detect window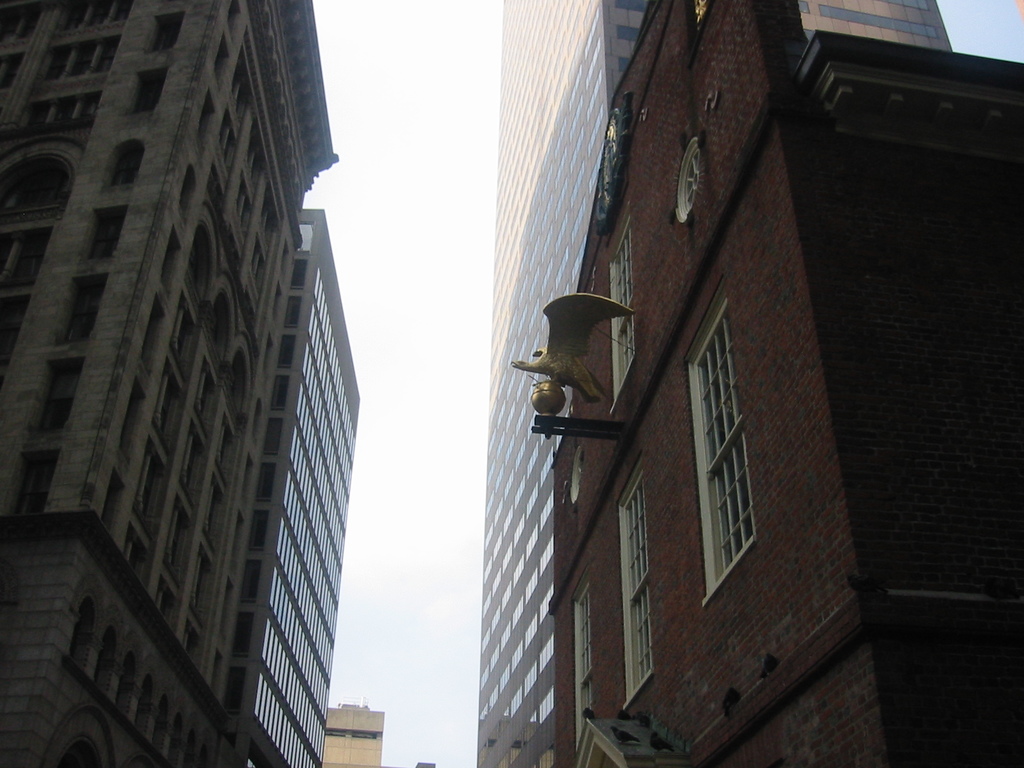
615/454/657/708
